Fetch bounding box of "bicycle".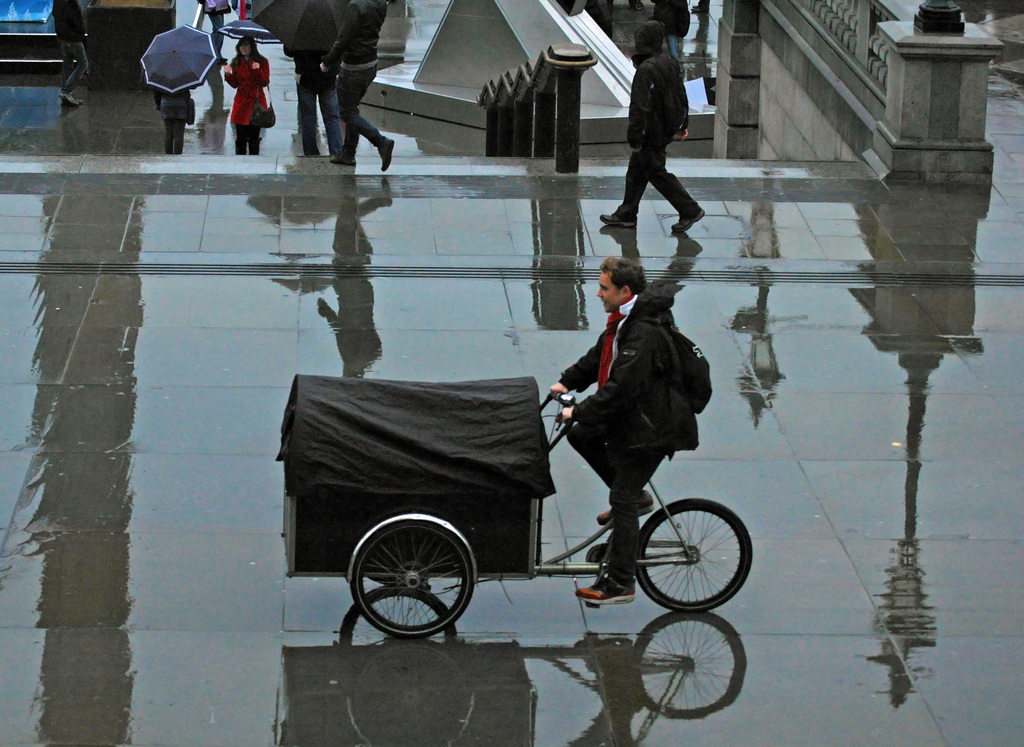
Bbox: locate(272, 376, 755, 638).
